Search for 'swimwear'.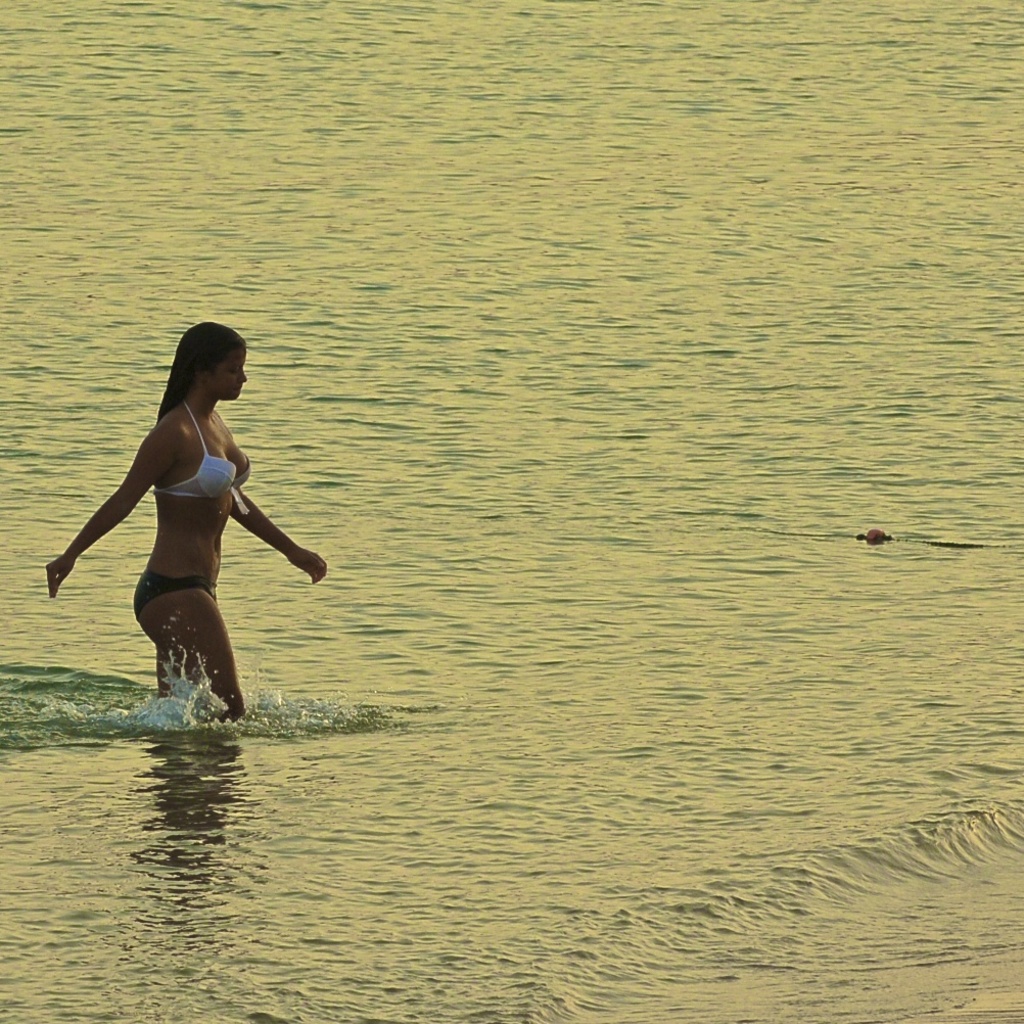
Found at 150, 402, 249, 508.
